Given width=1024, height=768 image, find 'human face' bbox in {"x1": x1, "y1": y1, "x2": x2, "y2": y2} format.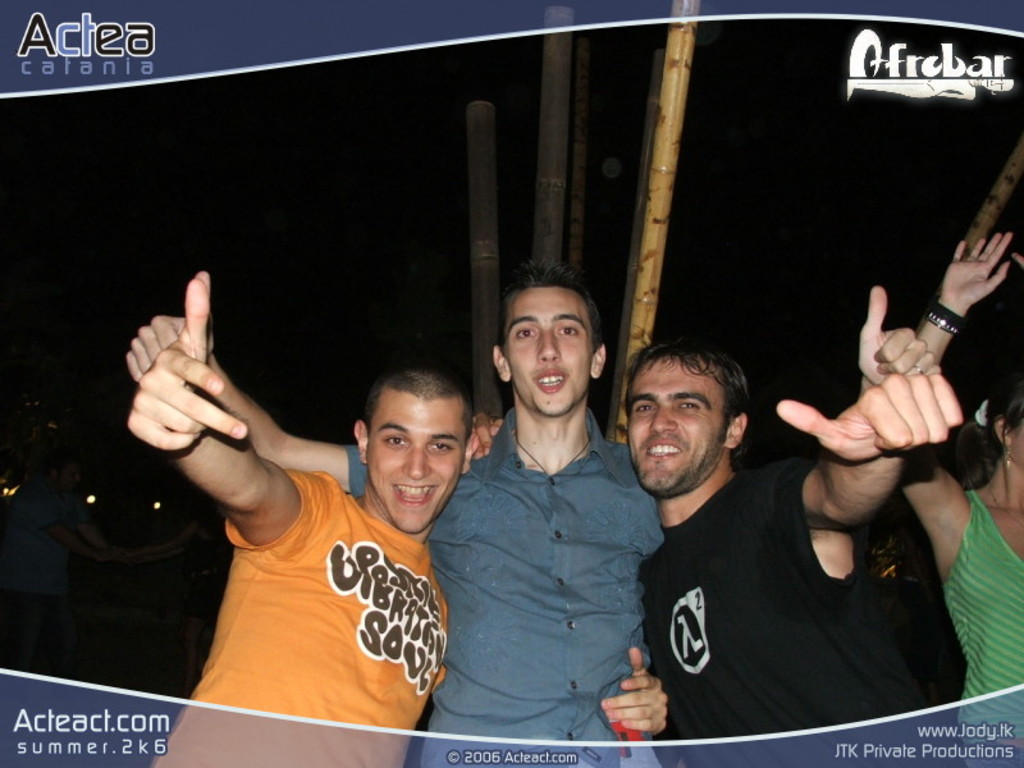
{"x1": 366, "y1": 396, "x2": 467, "y2": 534}.
